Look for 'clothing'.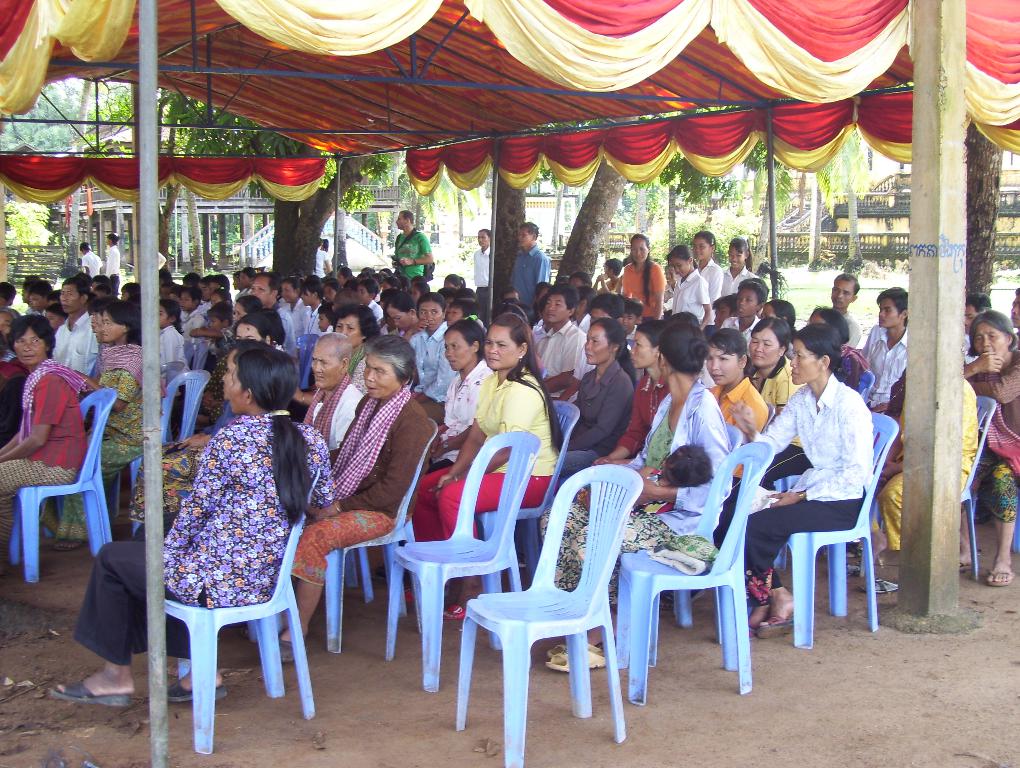
Found: 379/324/400/337.
